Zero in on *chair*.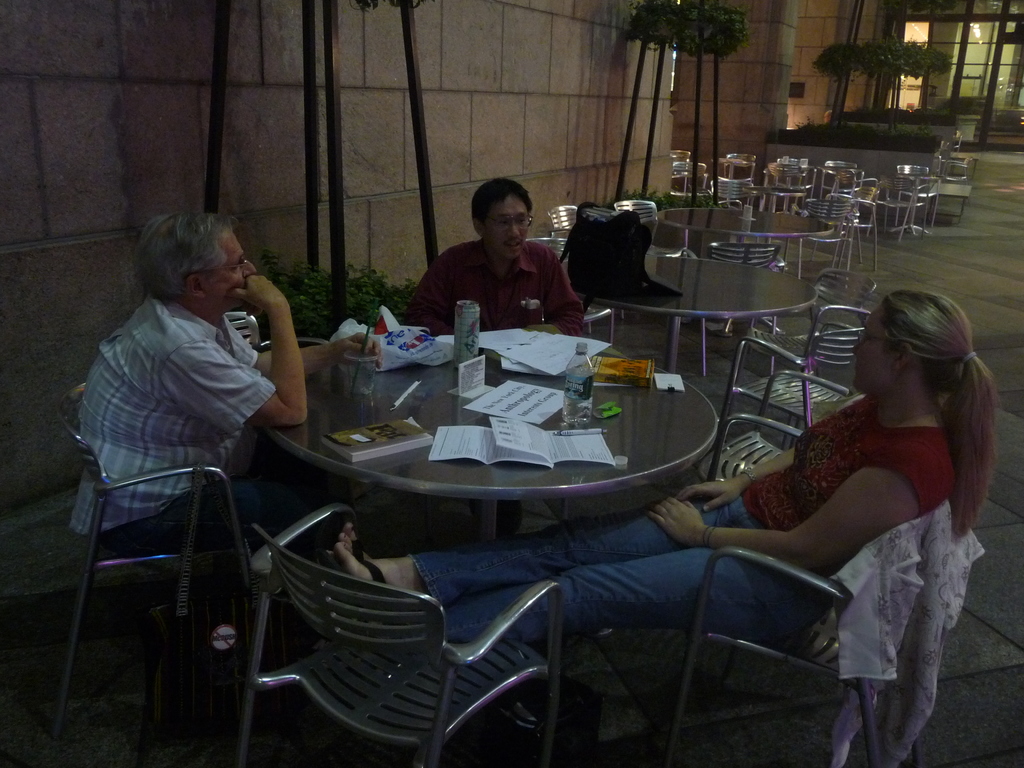
Zeroed in: <box>614,198,691,255</box>.
